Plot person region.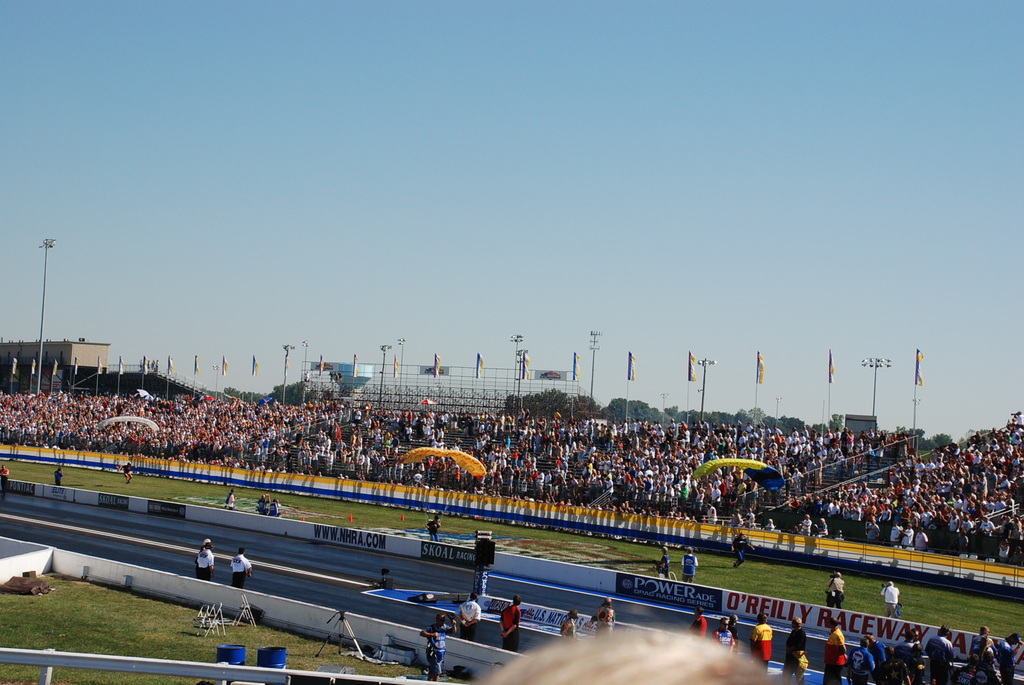
Plotted at locate(753, 613, 771, 672).
